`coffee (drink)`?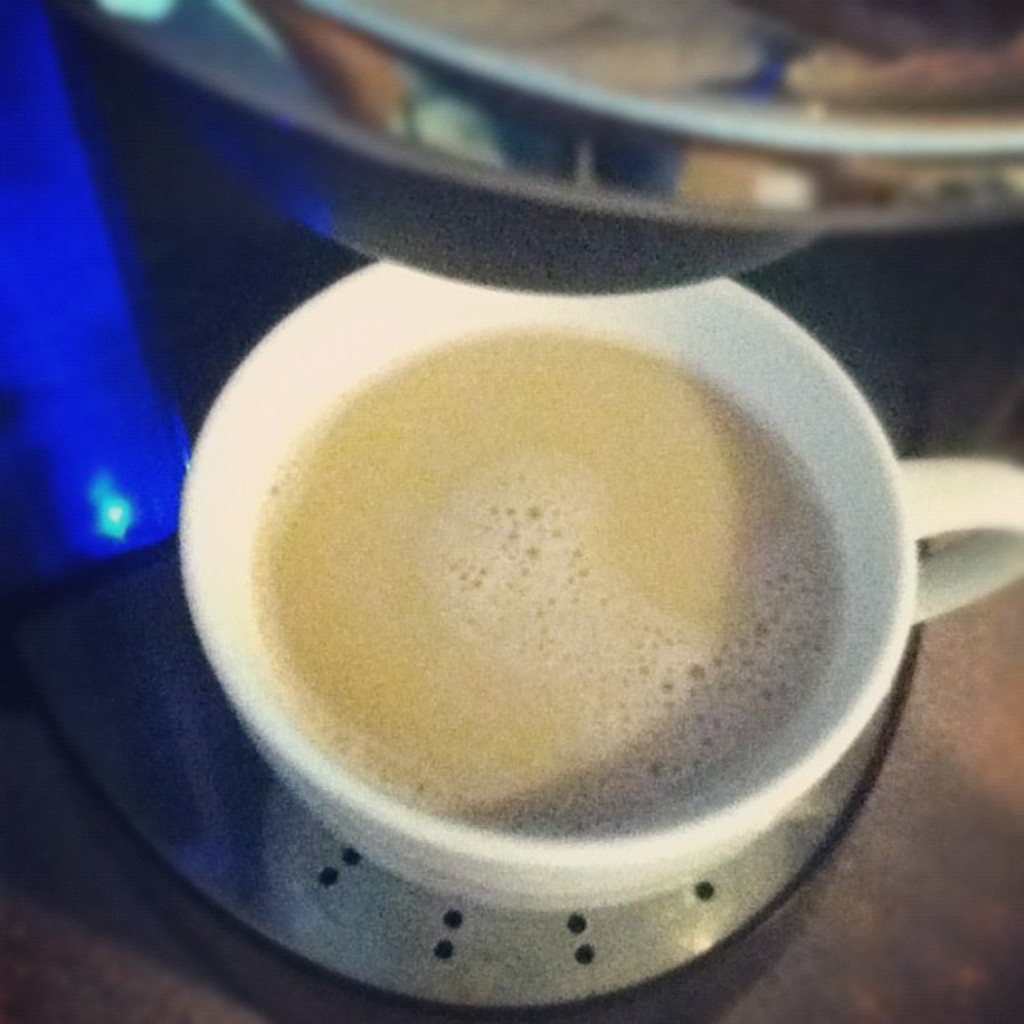
[left=248, top=323, right=852, bottom=828]
